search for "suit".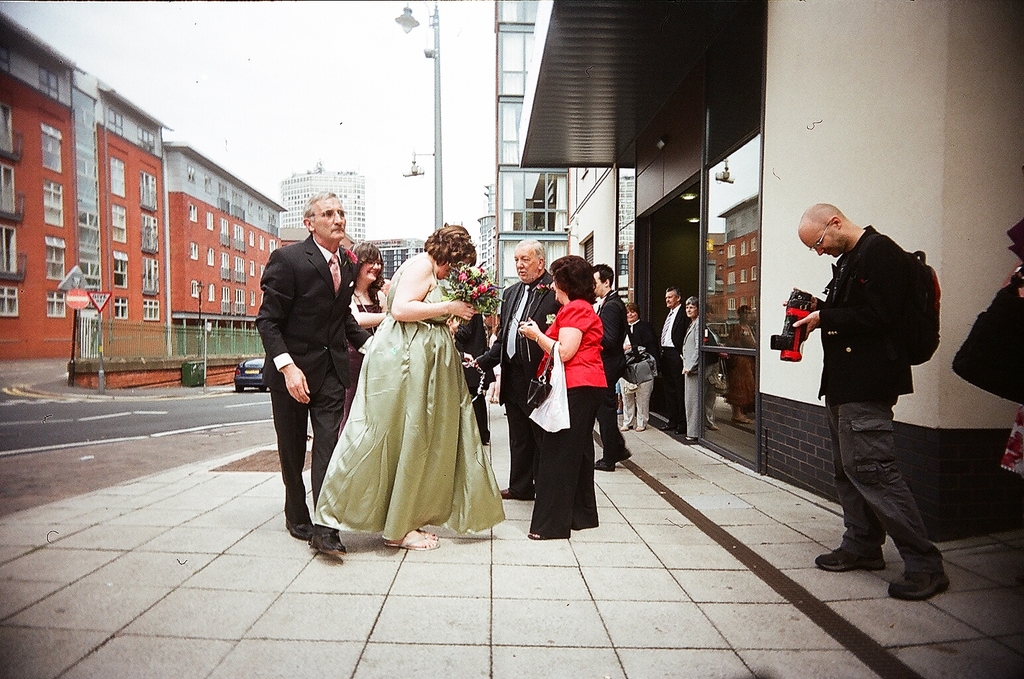
Found at 256/191/357/532.
